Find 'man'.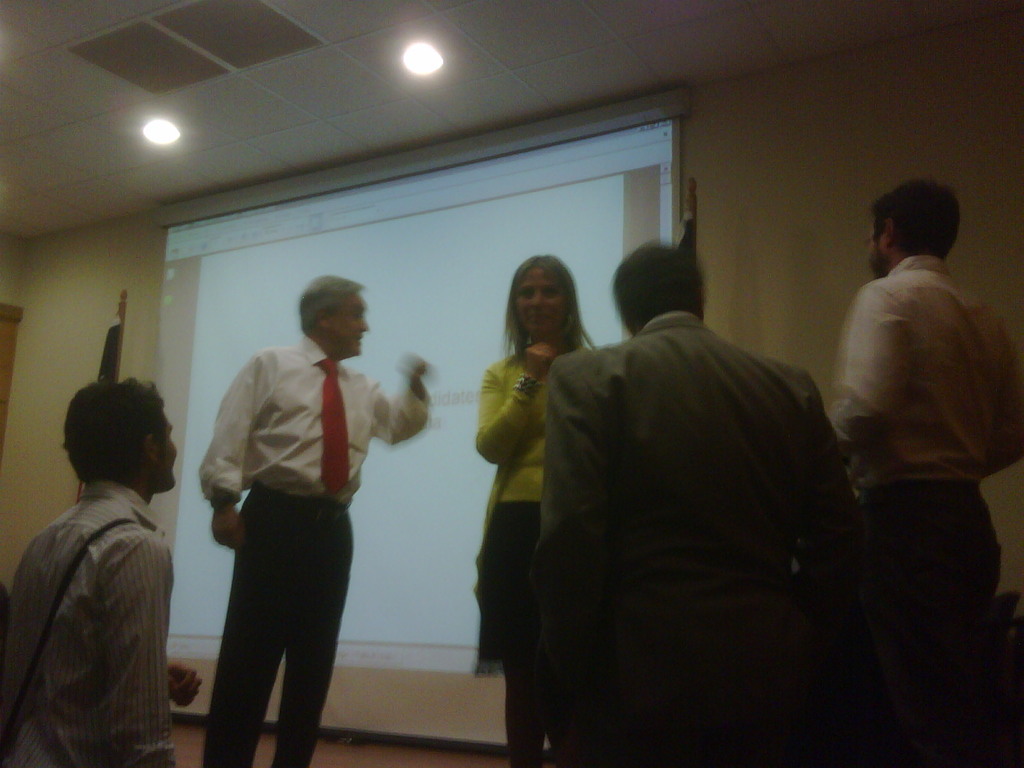
810, 150, 1023, 702.
